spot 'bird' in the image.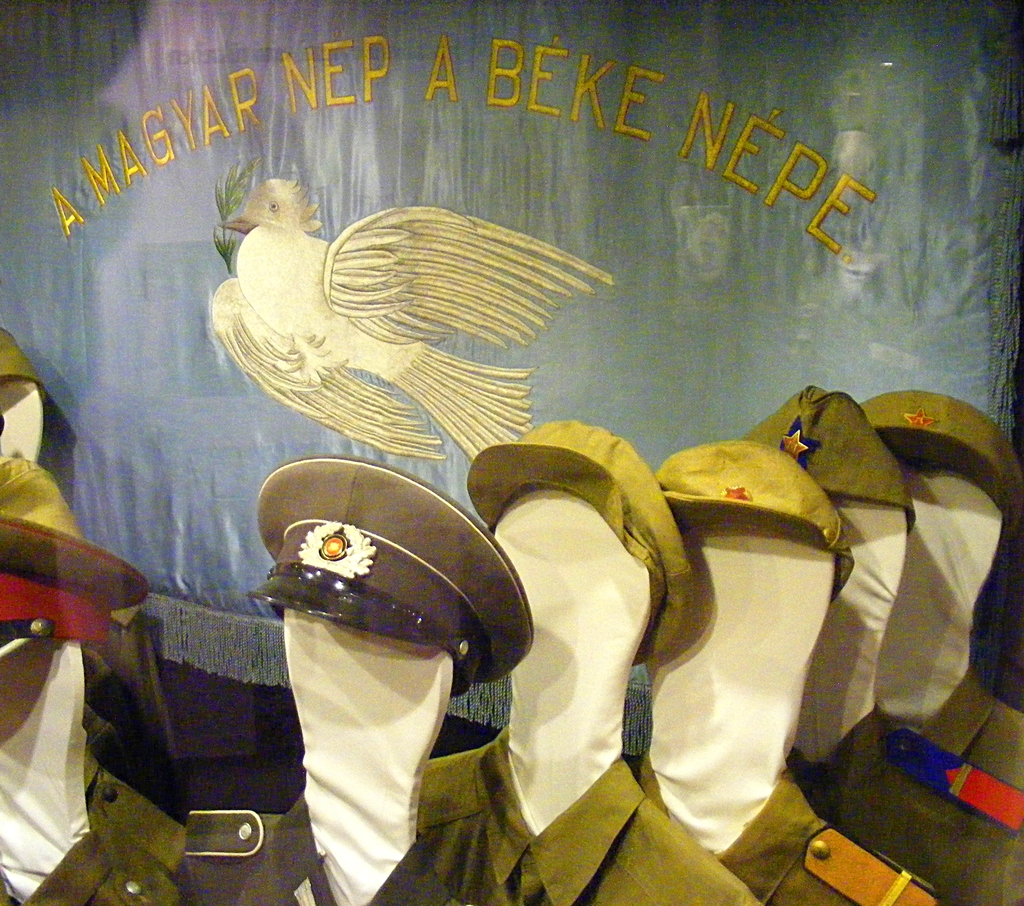
'bird' found at <box>198,174,630,465</box>.
